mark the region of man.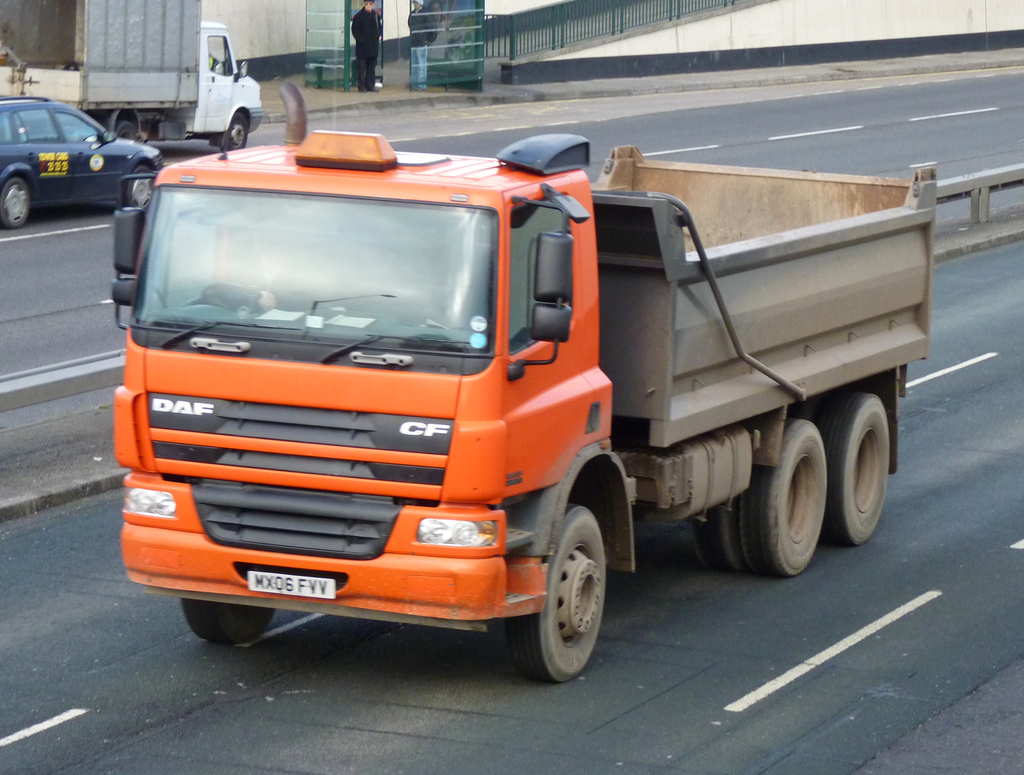
Region: box=[401, 0, 435, 91].
